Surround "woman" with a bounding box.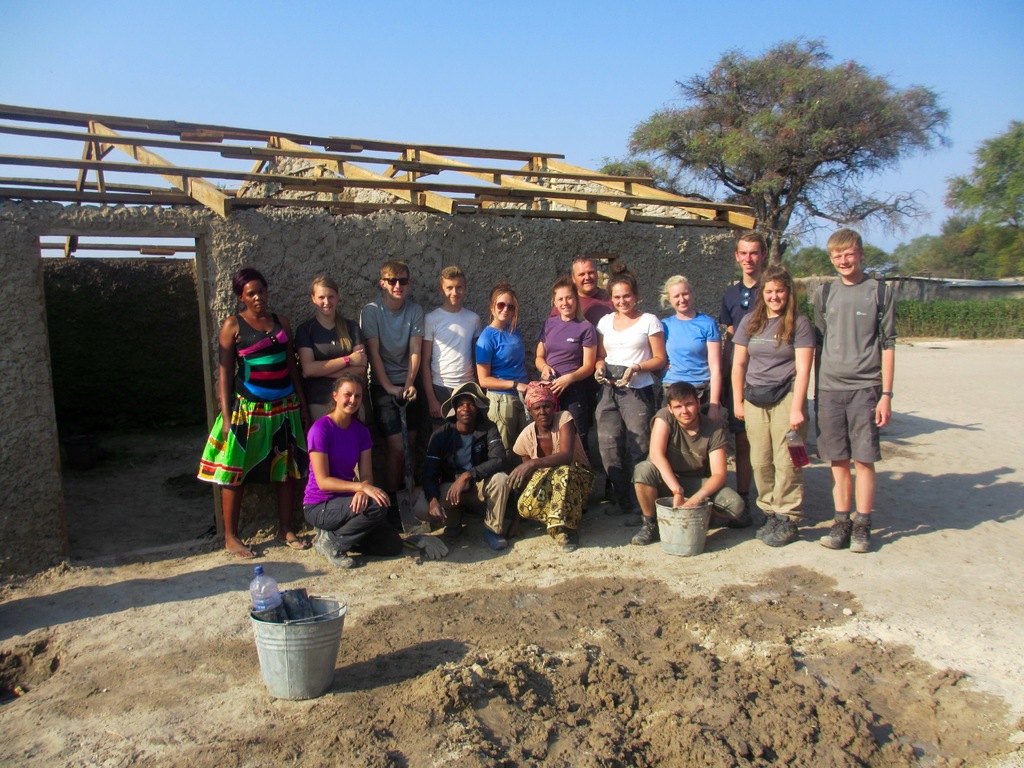
x1=296 y1=370 x2=401 y2=568.
